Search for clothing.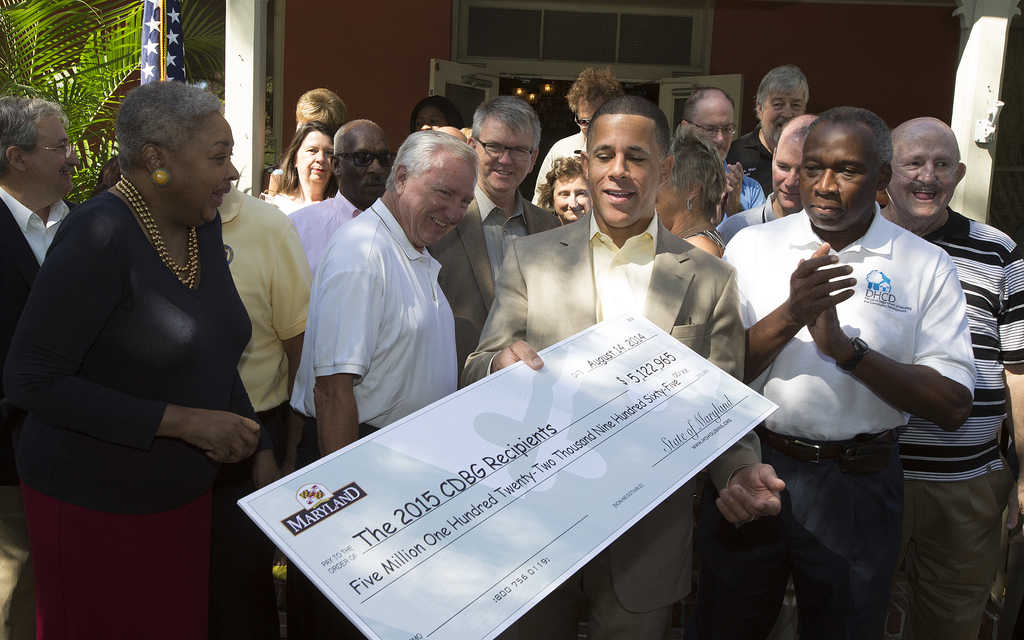
Found at <bbox>888, 465, 1012, 639</bbox>.
